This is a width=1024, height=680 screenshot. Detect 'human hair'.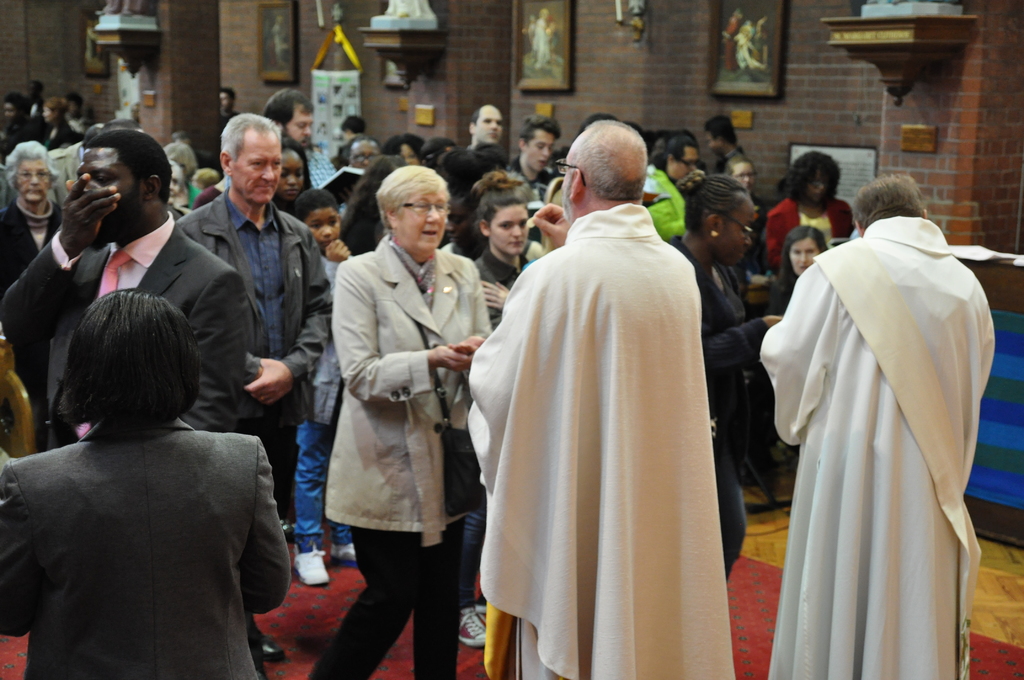
(567,119,647,200).
